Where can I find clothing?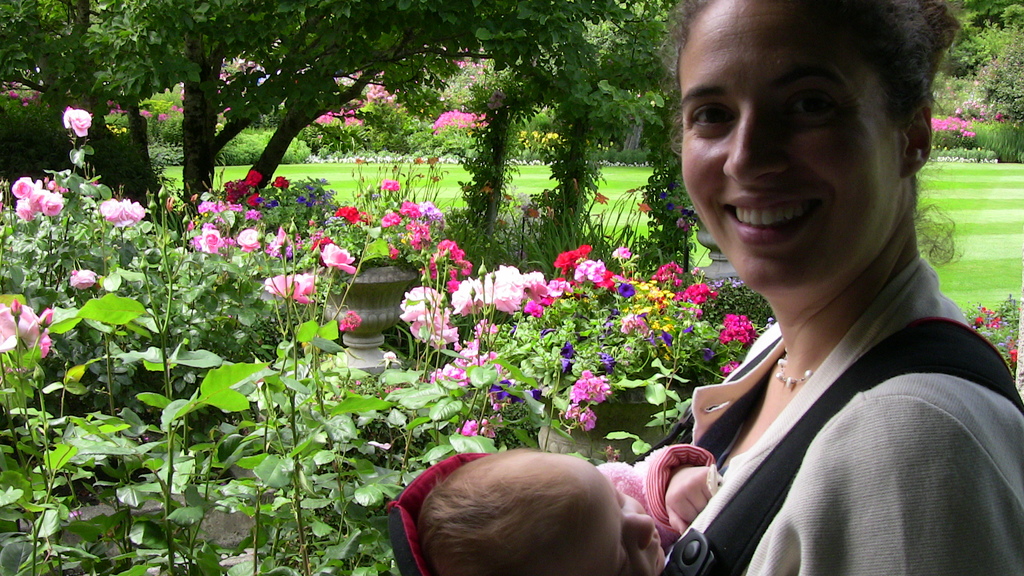
You can find it at x1=654, y1=209, x2=1016, y2=575.
